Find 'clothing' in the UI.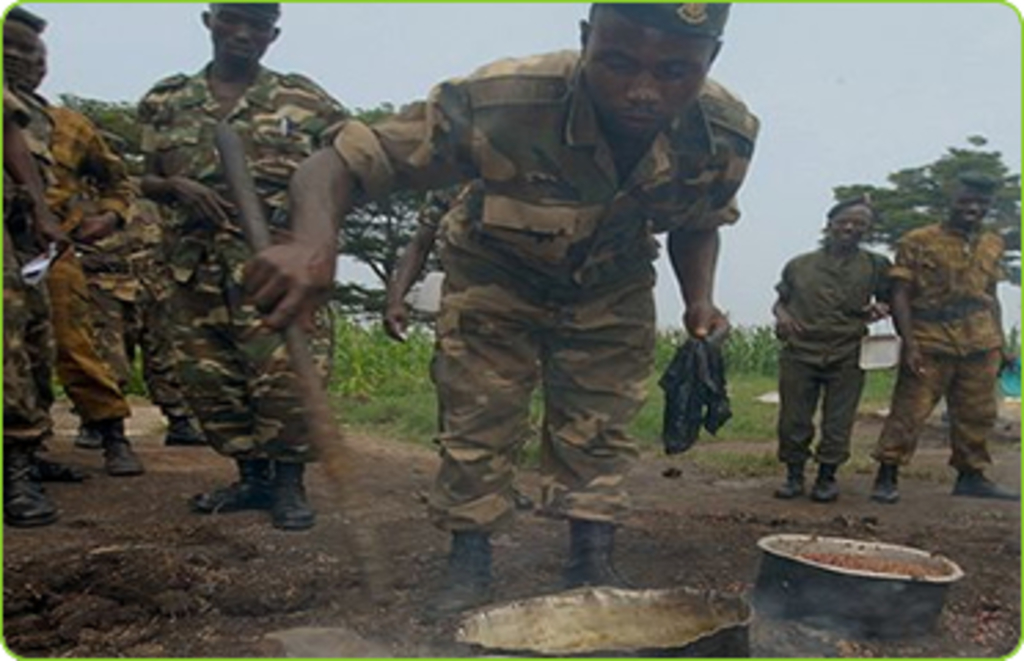
UI element at bbox=(44, 107, 138, 419).
